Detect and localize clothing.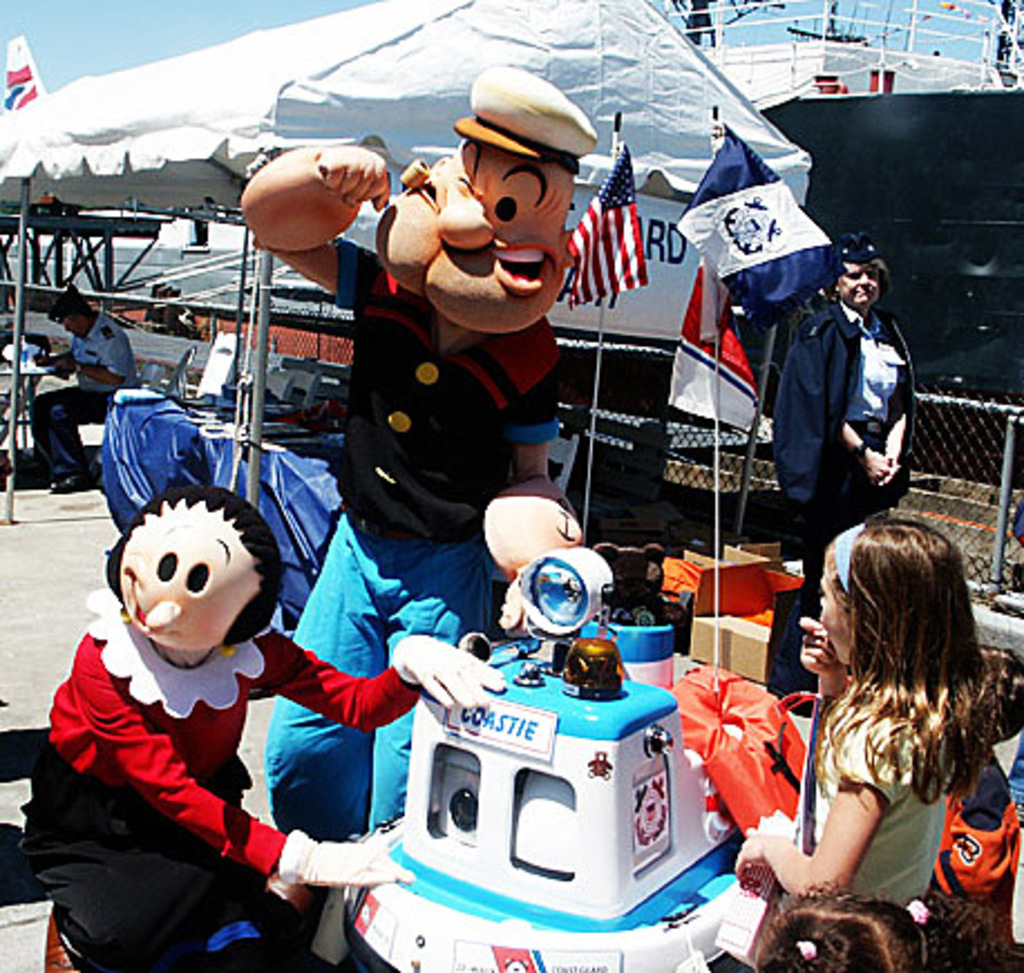
Localized at BBox(259, 237, 566, 843).
